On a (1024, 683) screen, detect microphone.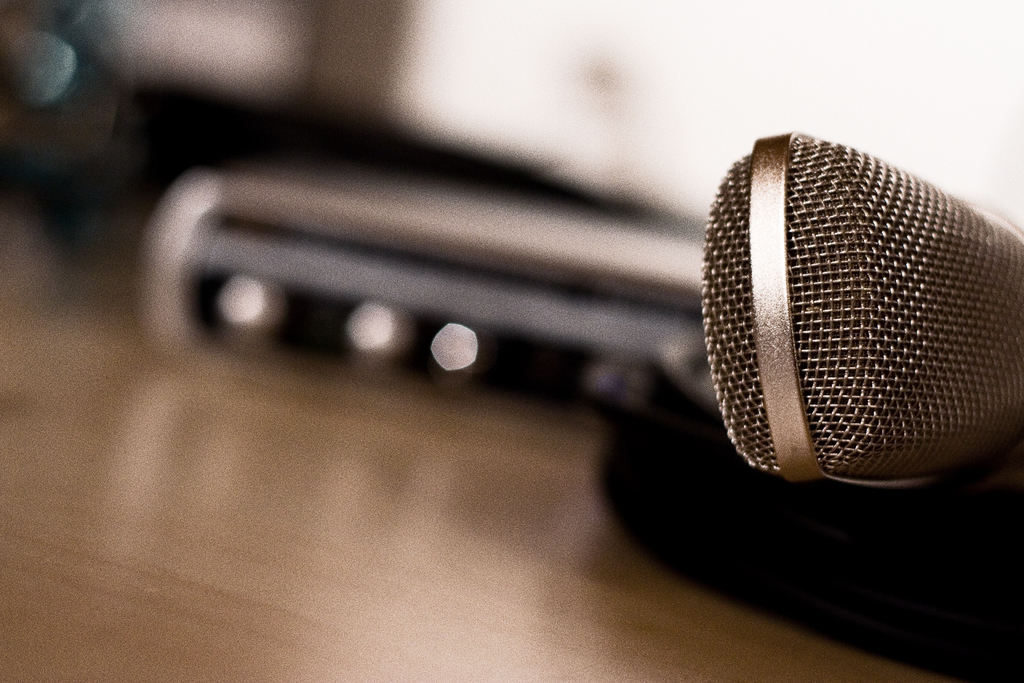
region(688, 127, 1020, 522).
